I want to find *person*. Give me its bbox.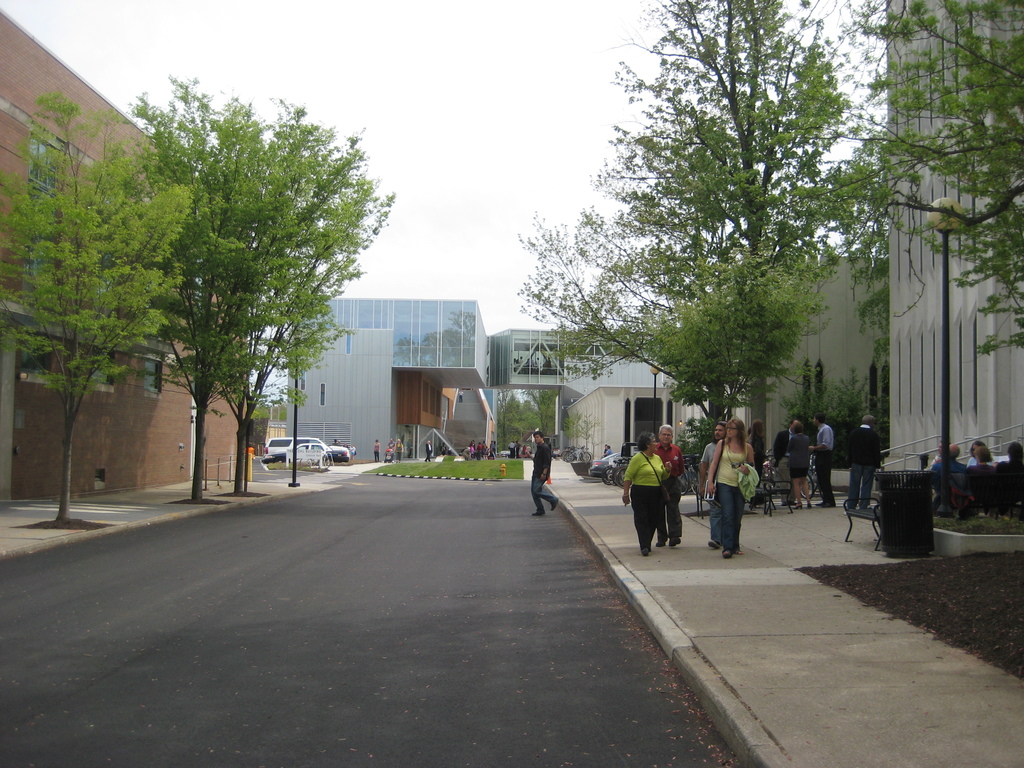
Rect(383, 441, 394, 462).
